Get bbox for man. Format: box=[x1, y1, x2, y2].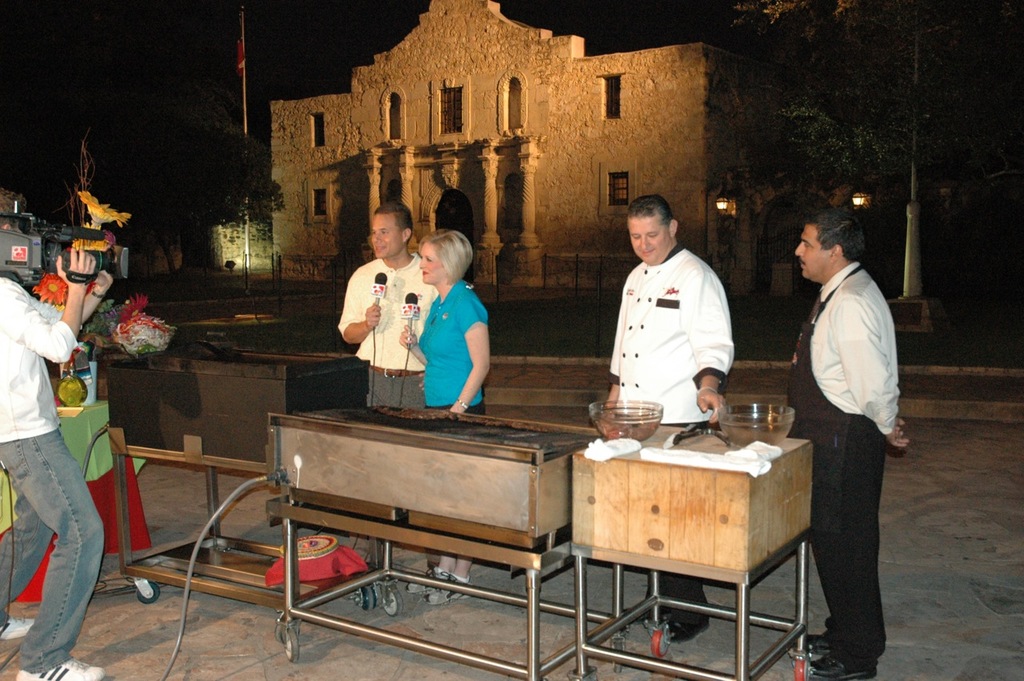
box=[334, 206, 446, 403].
